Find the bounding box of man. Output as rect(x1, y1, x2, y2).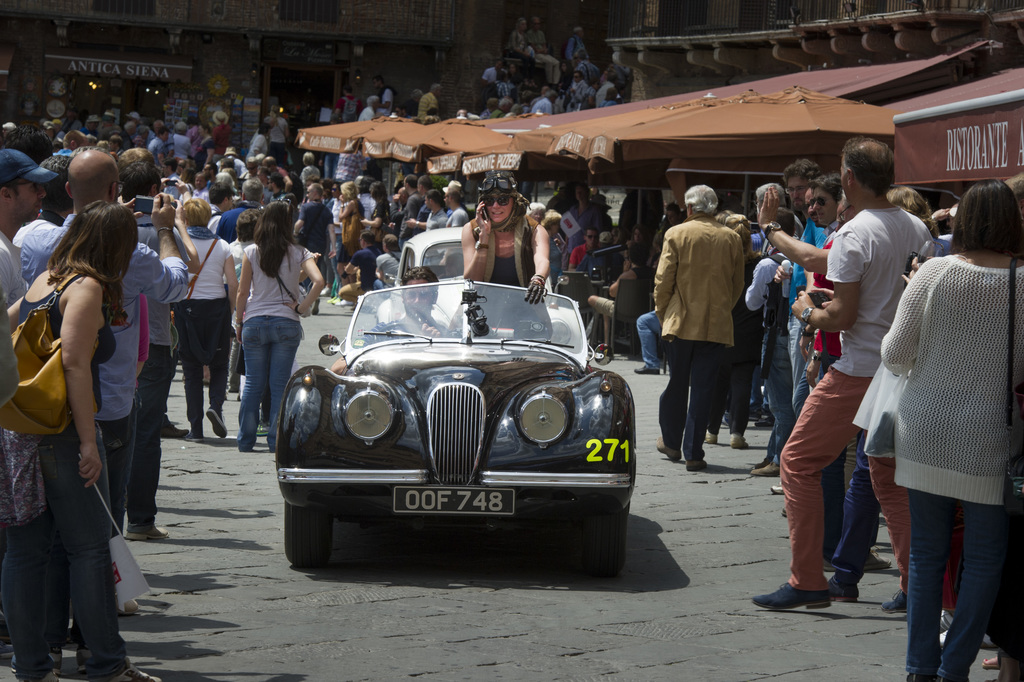
rect(85, 116, 102, 139).
